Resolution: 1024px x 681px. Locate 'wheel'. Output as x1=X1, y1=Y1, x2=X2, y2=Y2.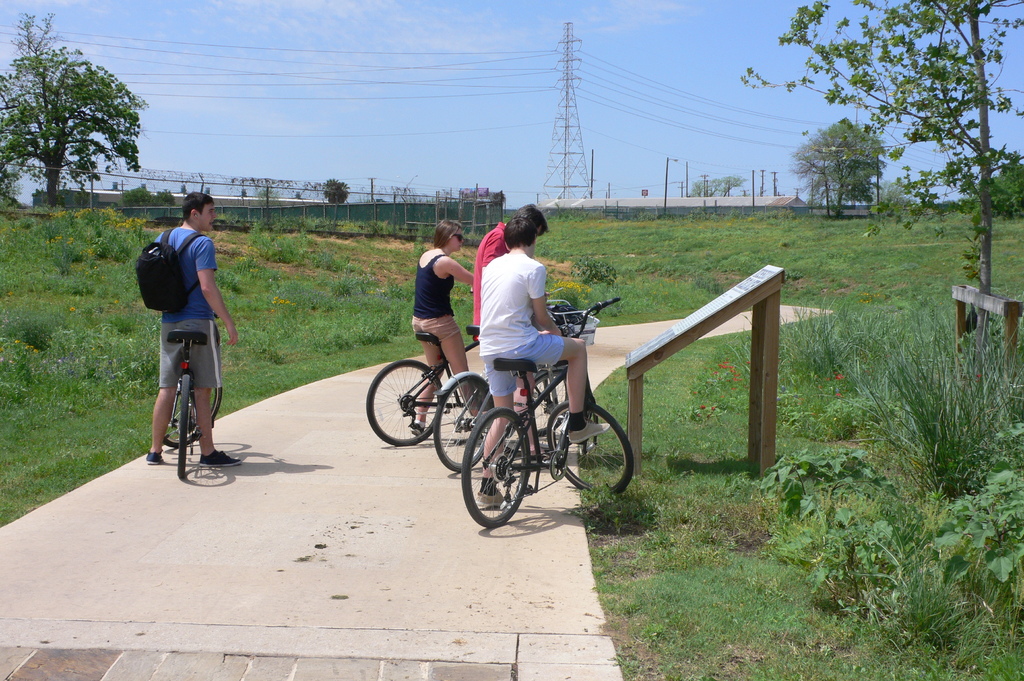
x1=166, y1=380, x2=222, y2=448.
